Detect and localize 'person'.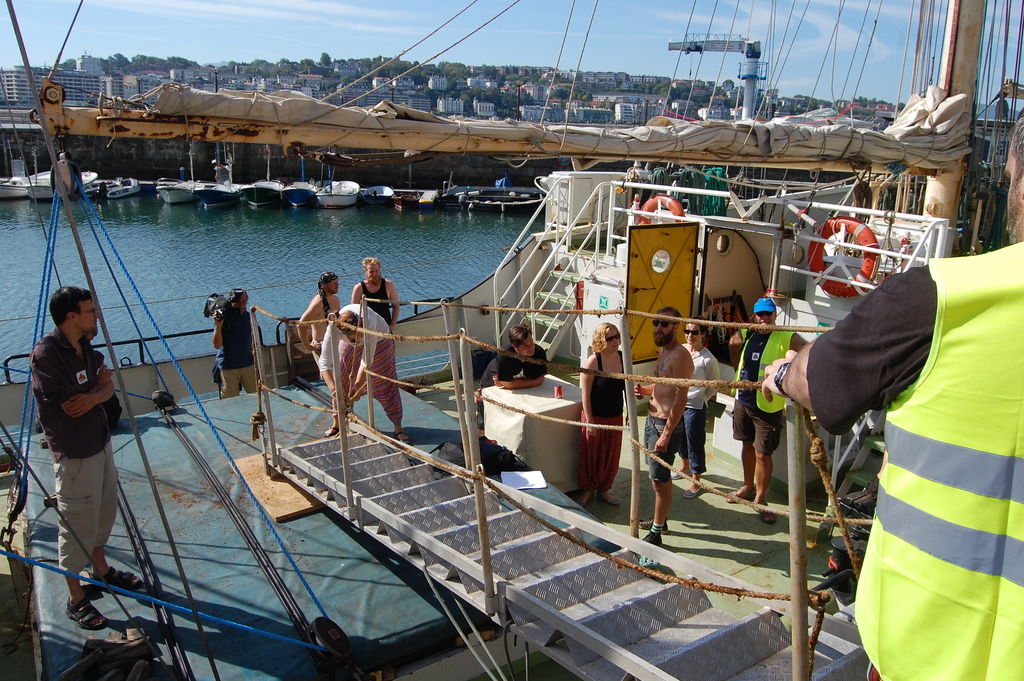
Localized at 326 302 404 446.
